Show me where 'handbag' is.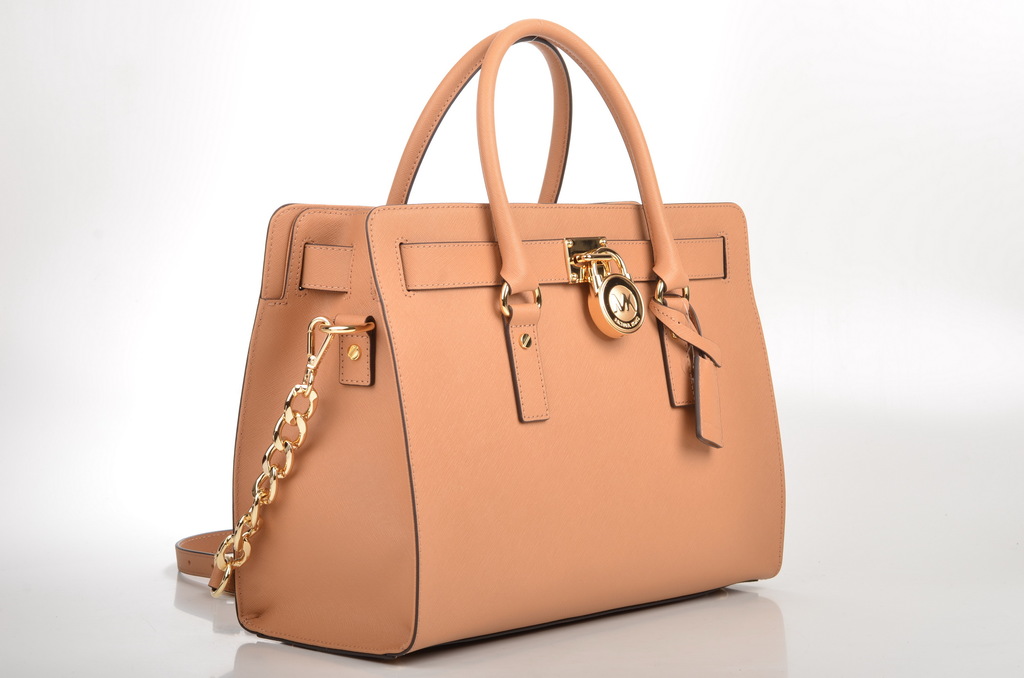
'handbag' is at (left=176, top=19, right=785, bottom=662).
